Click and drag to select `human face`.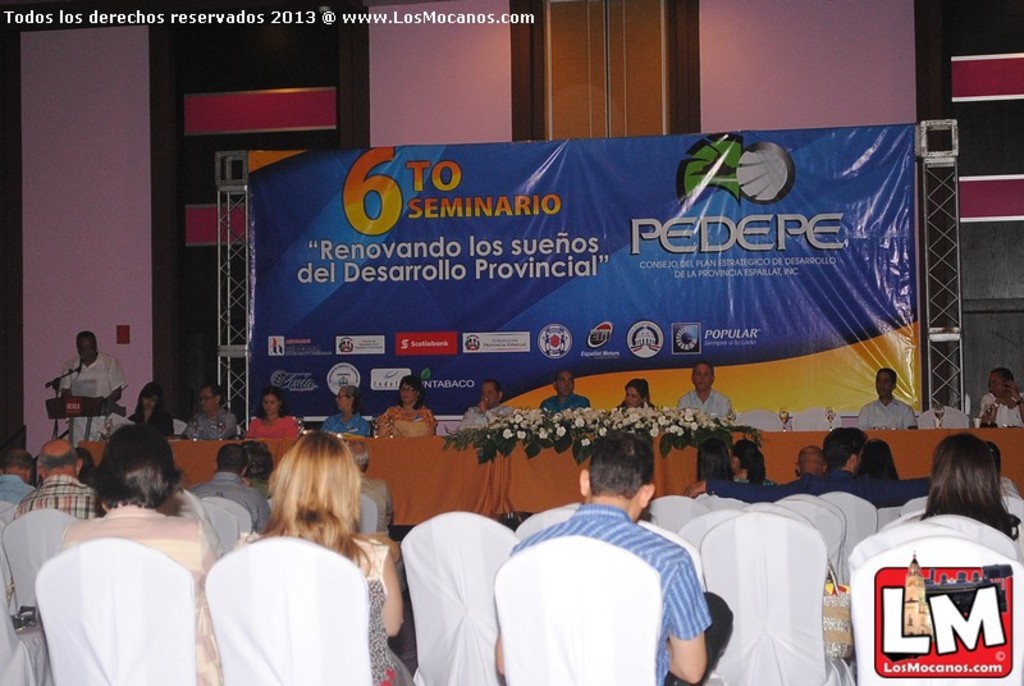
Selection: (x1=334, y1=387, x2=348, y2=411).
